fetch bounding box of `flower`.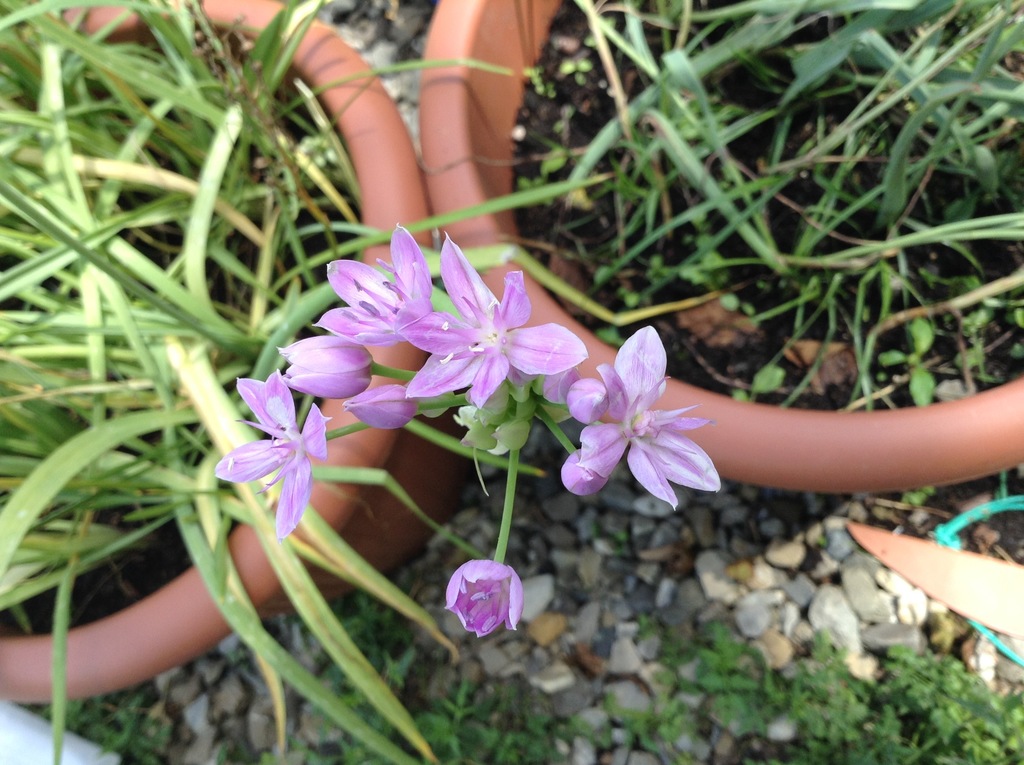
Bbox: 557 328 718 520.
